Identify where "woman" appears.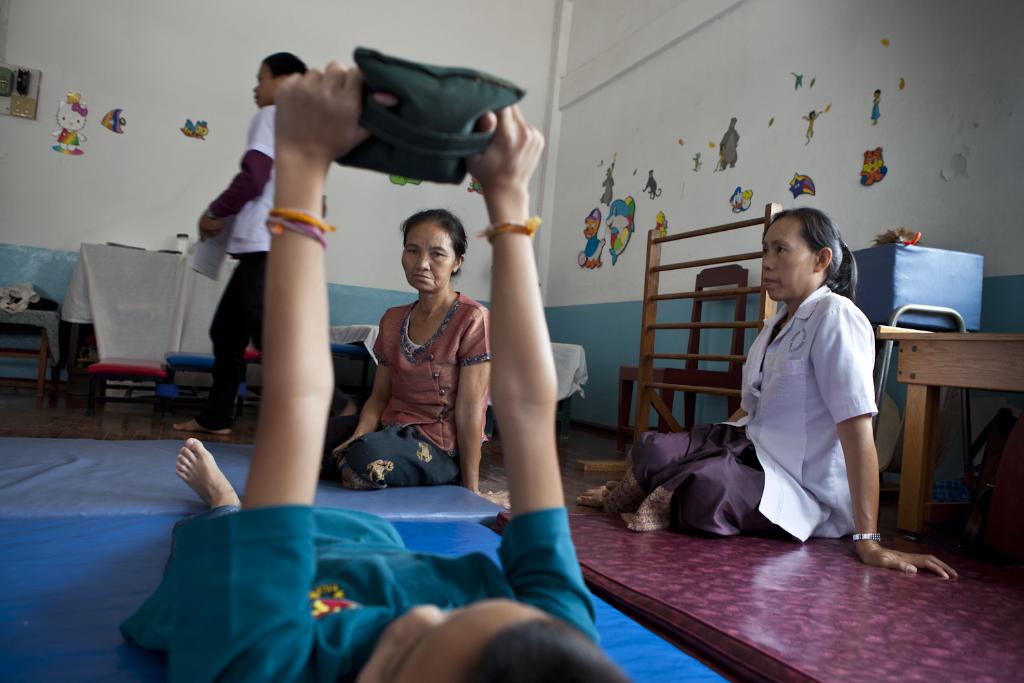
Appears at region(332, 176, 497, 513).
